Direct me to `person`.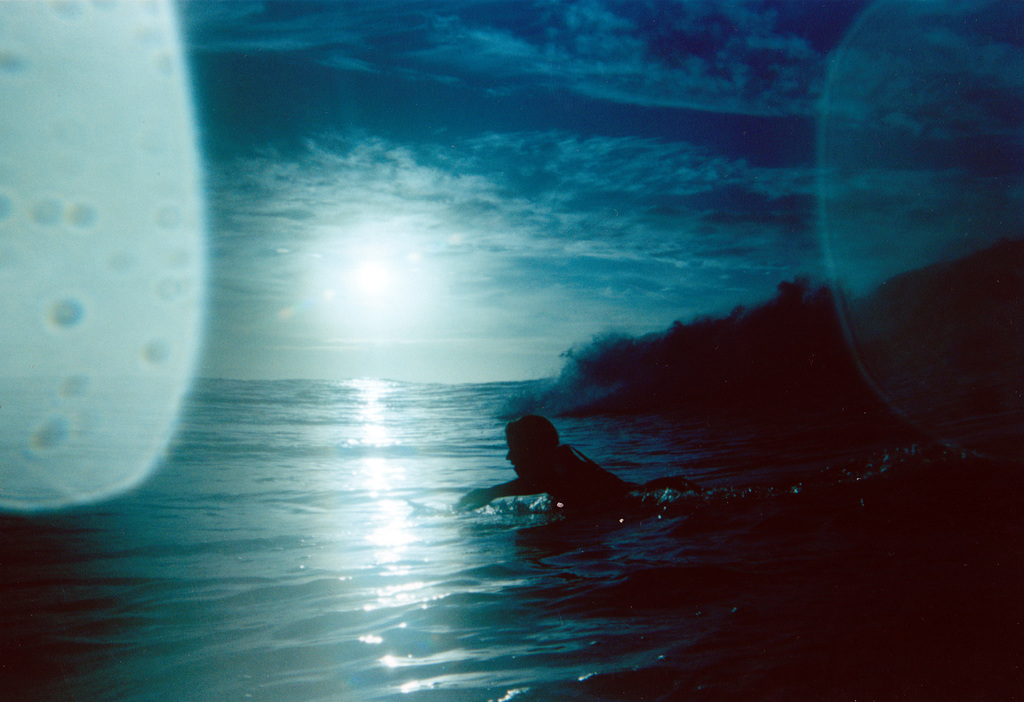
Direction: x1=483, y1=402, x2=660, y2=537.
